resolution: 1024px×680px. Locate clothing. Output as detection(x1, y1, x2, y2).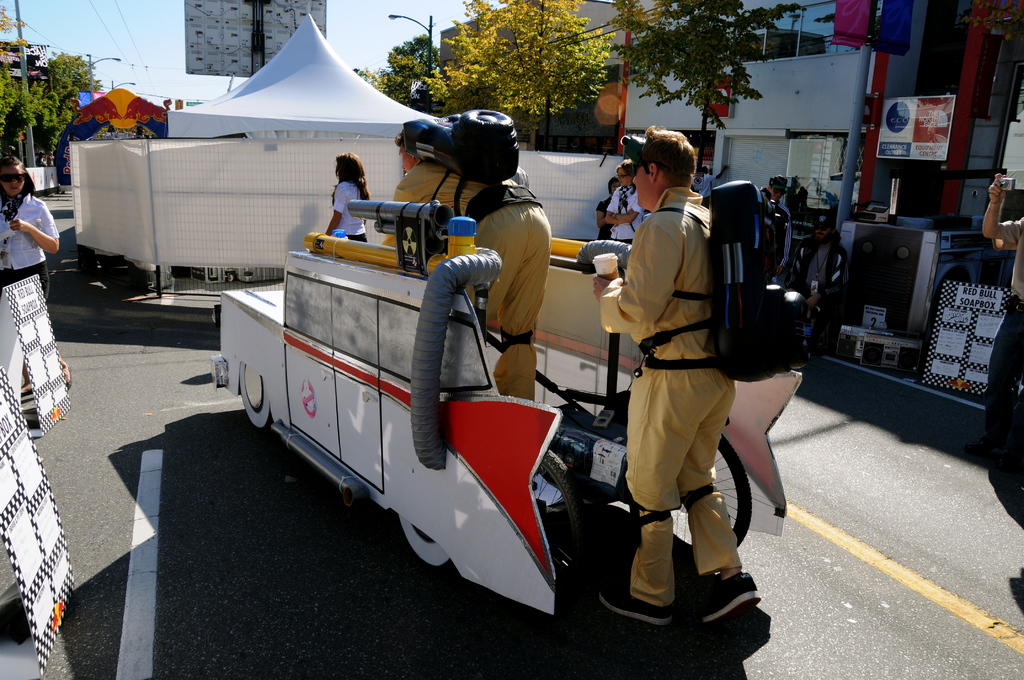
detection(602, 171, 758, 616).
